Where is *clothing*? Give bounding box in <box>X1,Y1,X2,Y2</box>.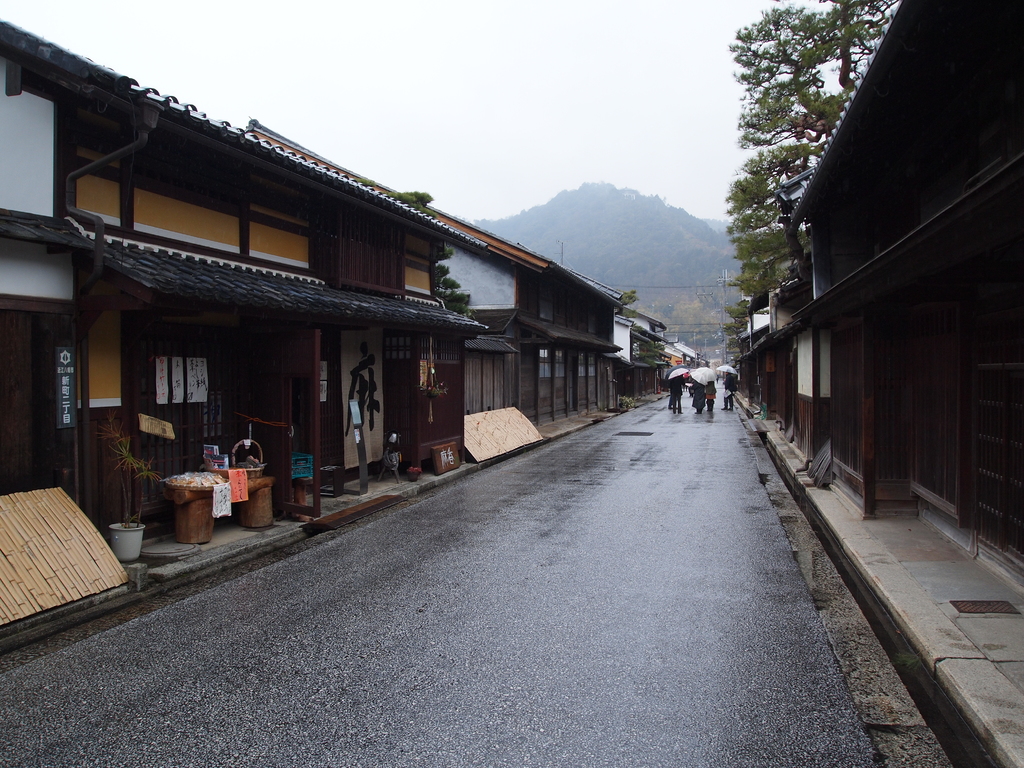
<box>691,383,705,411</box>.
